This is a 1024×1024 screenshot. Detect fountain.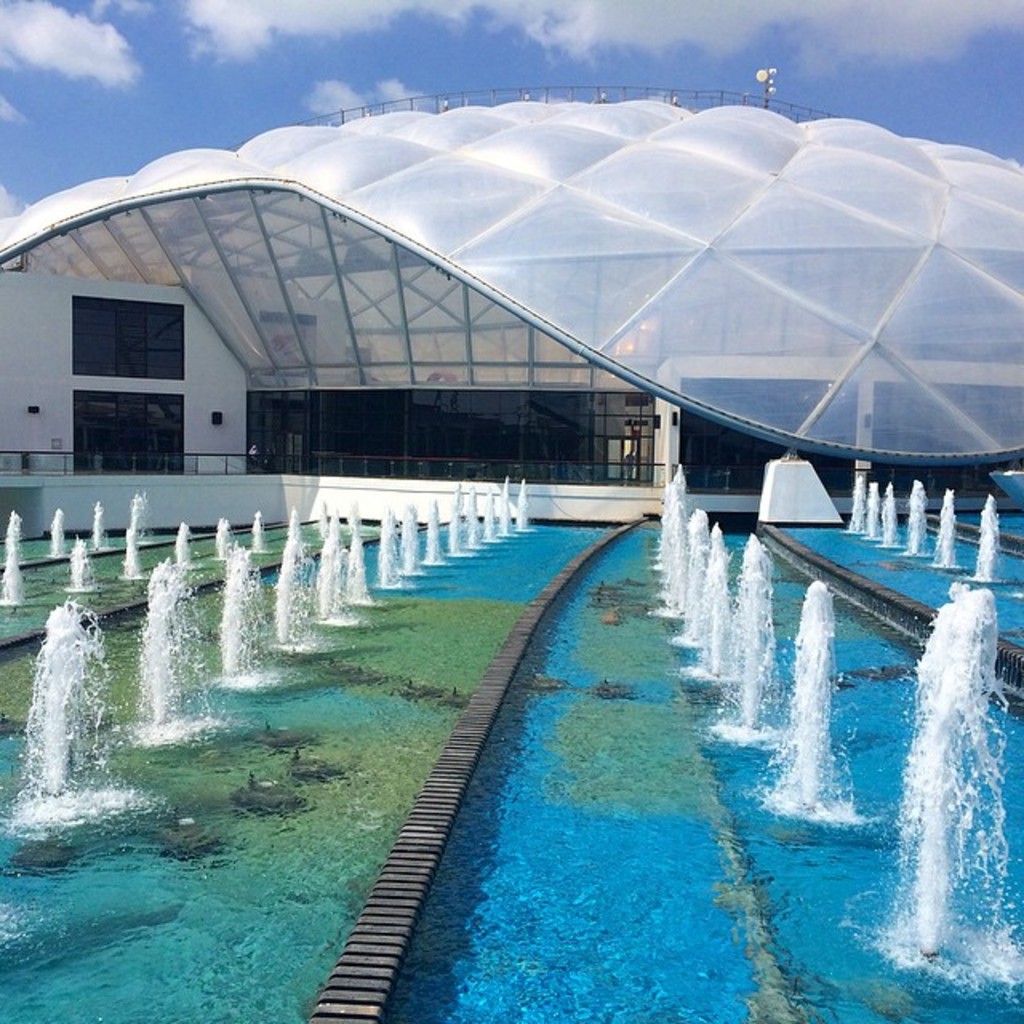
<box>270,515,307,632</box>.
